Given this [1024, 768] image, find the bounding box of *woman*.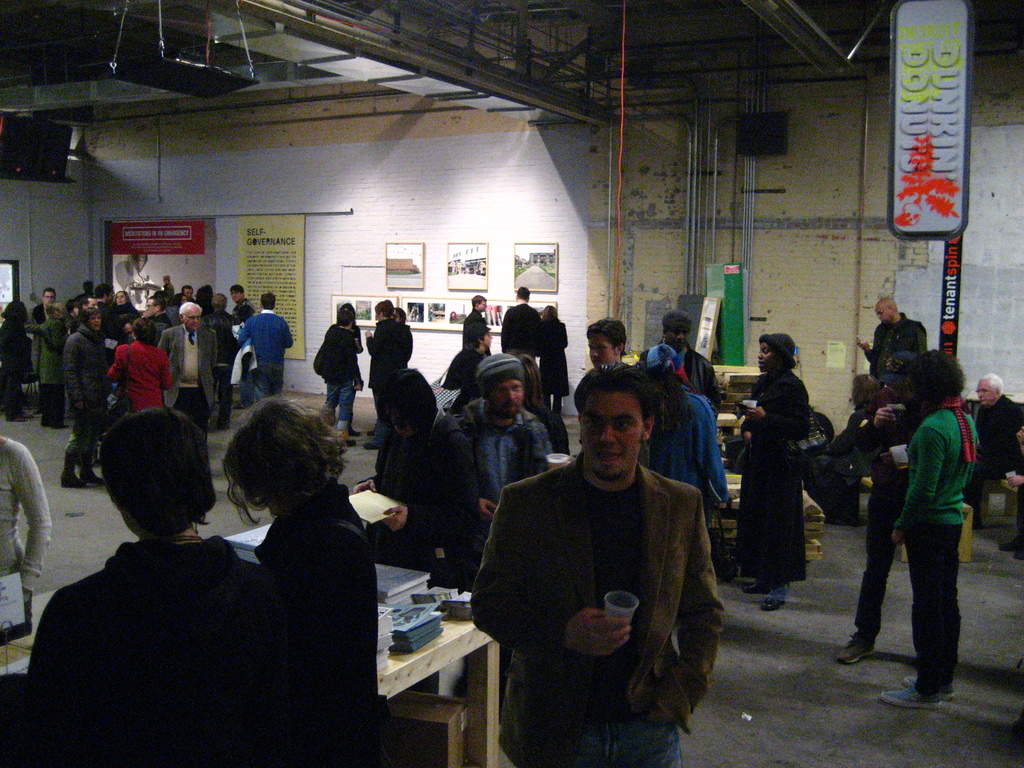
(left=746, top=328, right=842, bottom=617).
